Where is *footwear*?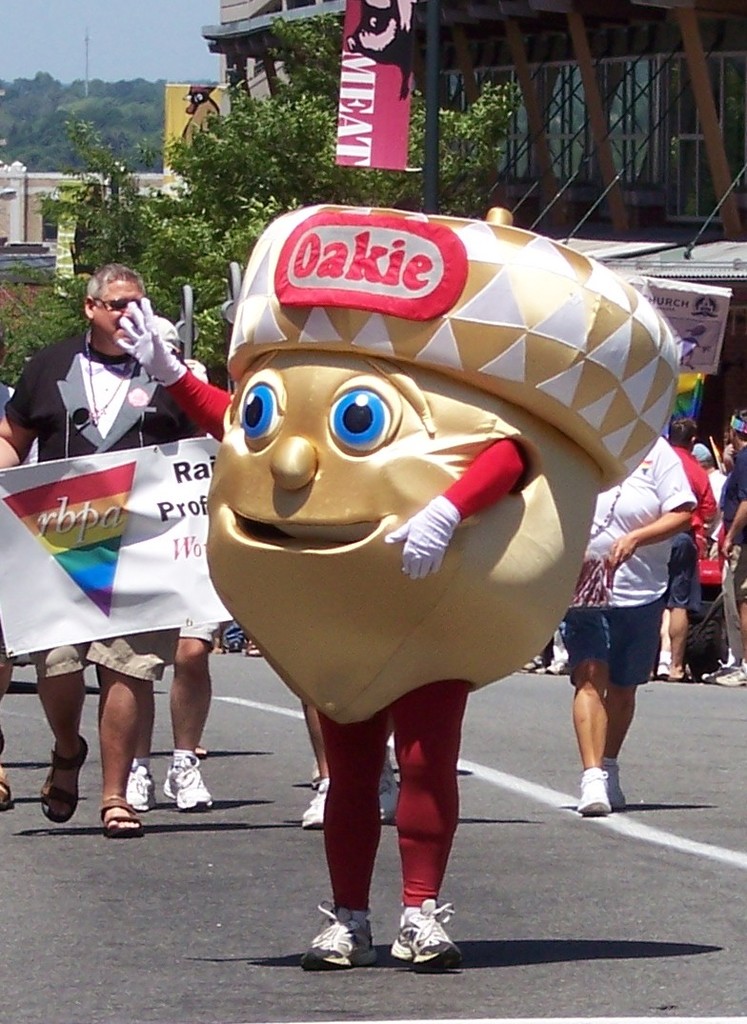
crop(297, 773, 340, 829).
